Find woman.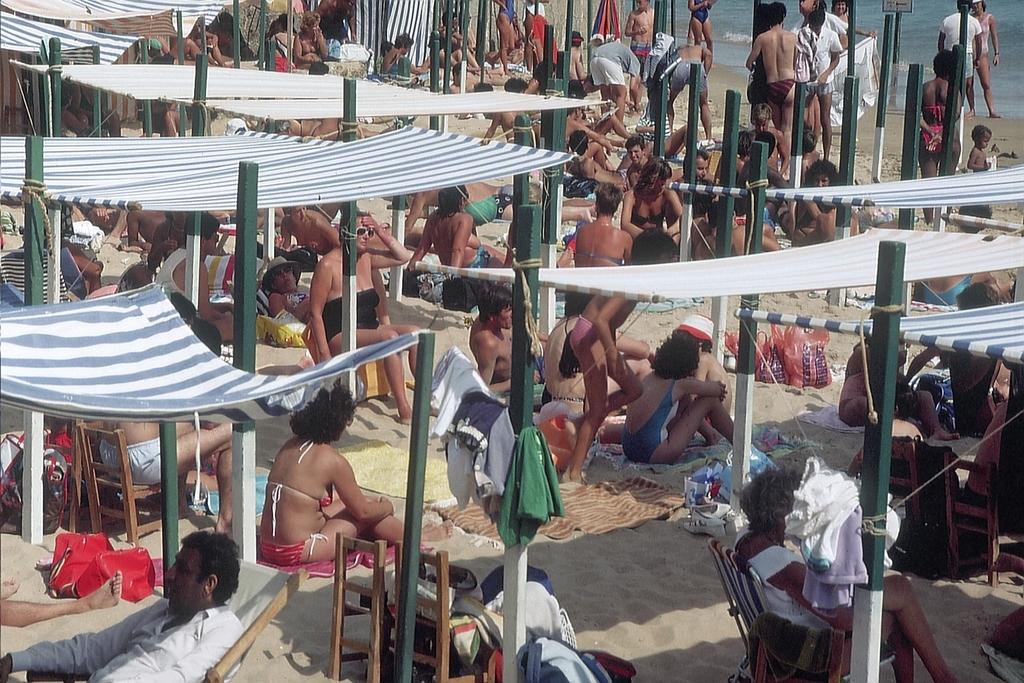
798,165,841,244.
